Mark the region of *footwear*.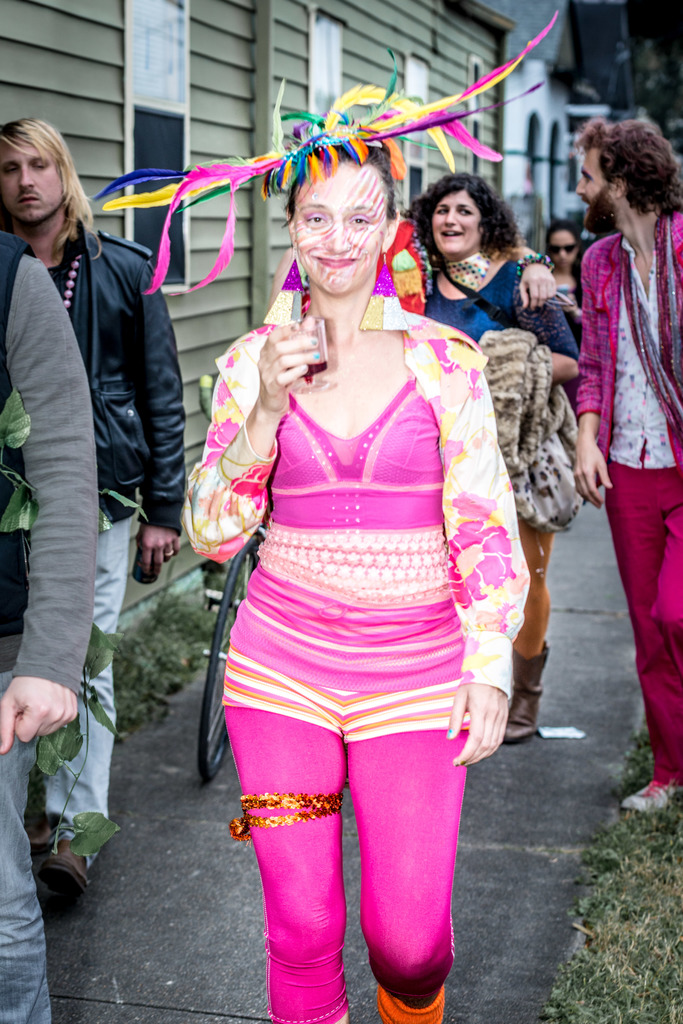
Region: 34 839 92 900.
